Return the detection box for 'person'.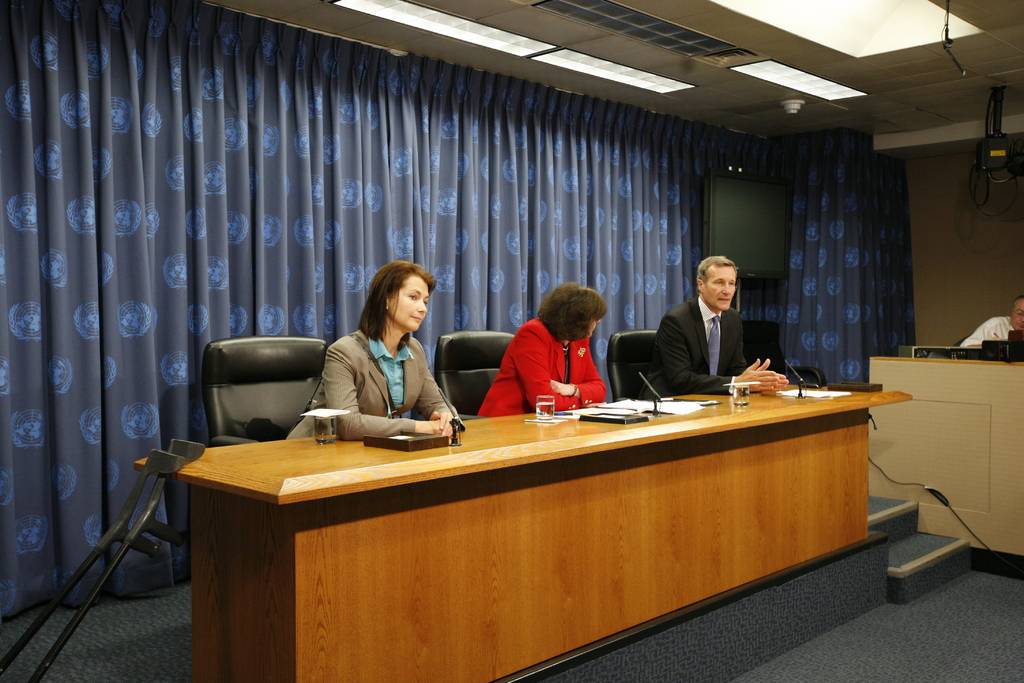
box(944, 293, 1023, 349).
